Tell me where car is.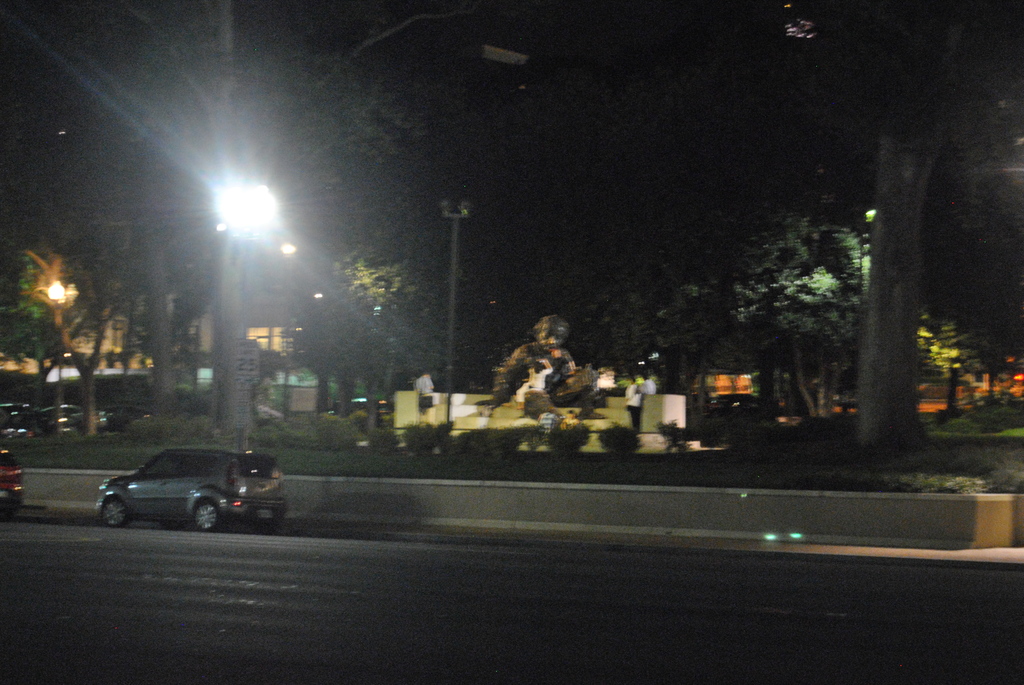
car is at bbox(0, 446, 19, 505).
